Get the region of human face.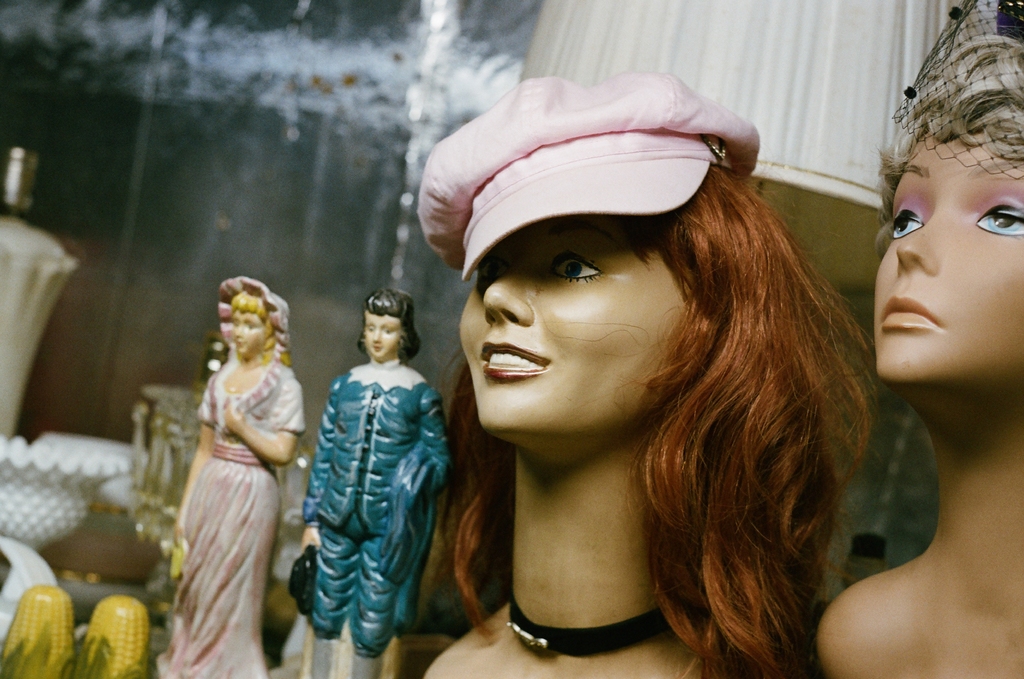
bbox=(874, 132, 1023, 385).
